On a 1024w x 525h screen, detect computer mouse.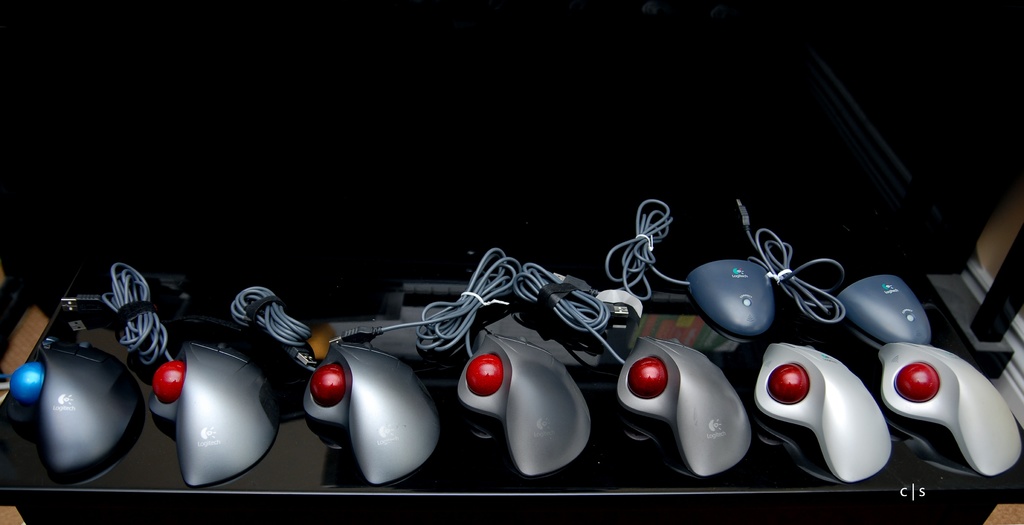
(829, 273, 933, 348).
